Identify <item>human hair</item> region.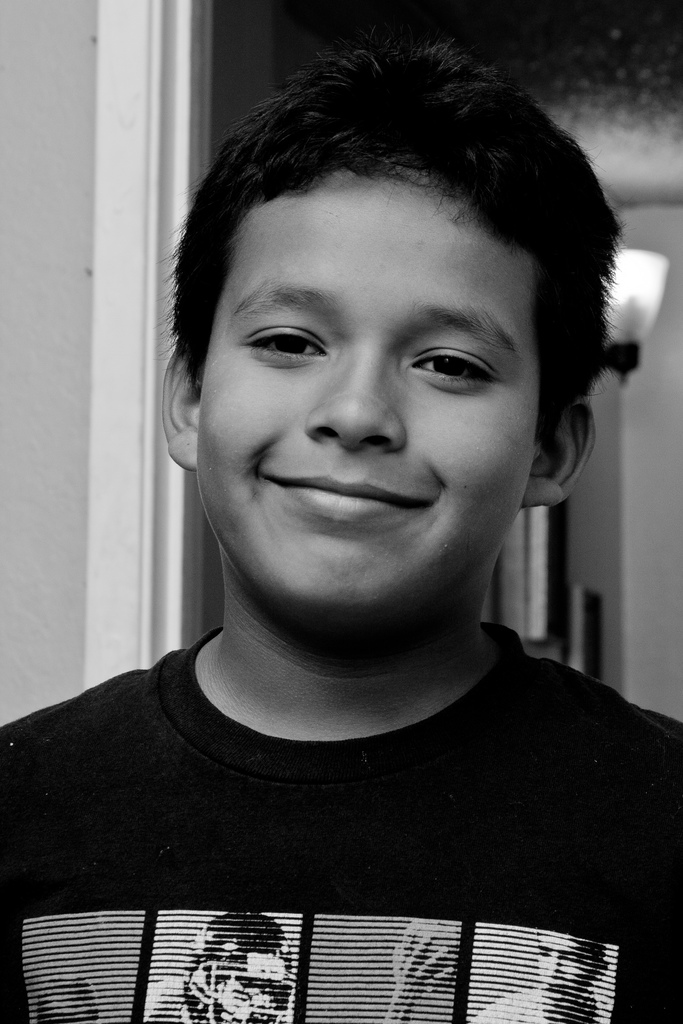
Region: 173:49:616:480.
